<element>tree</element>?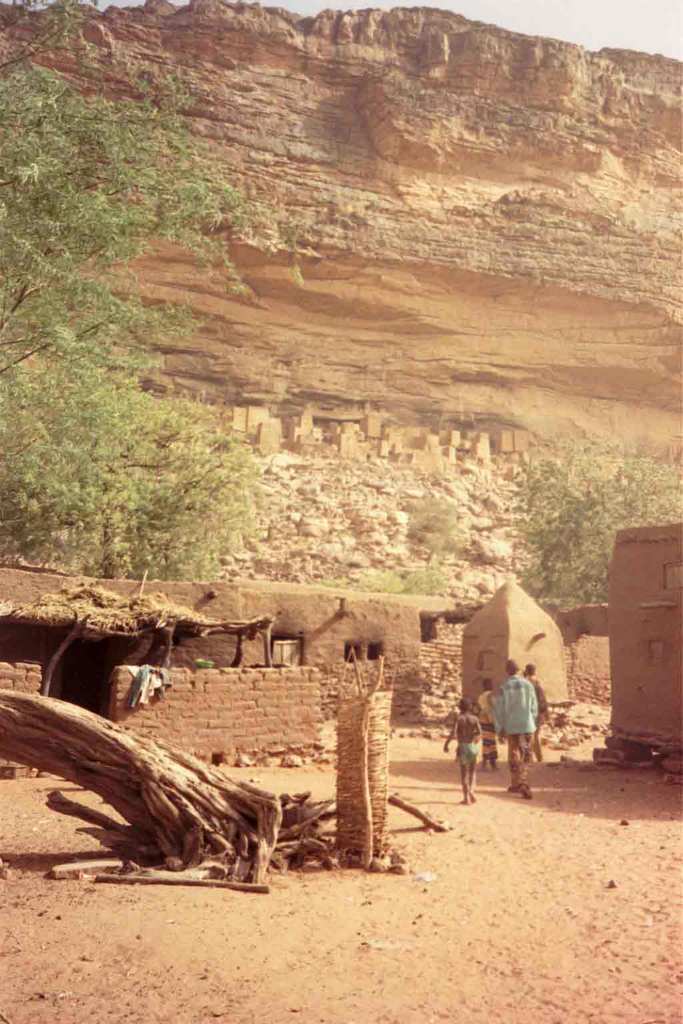
0 0 300 577
